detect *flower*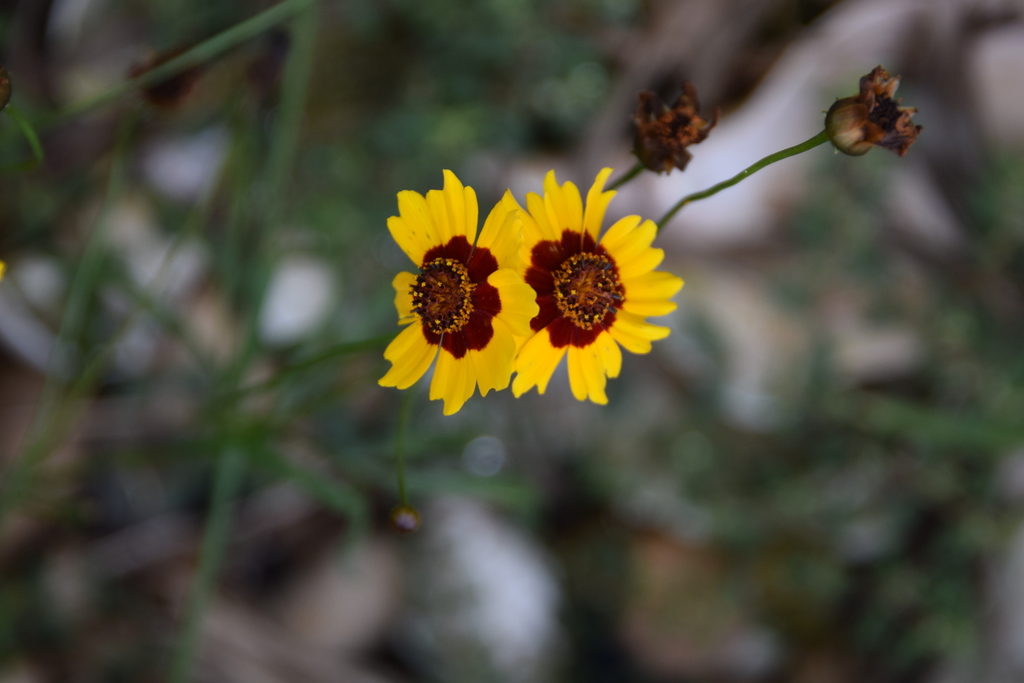
x1=628, y1=78, x2=715, y2=173
